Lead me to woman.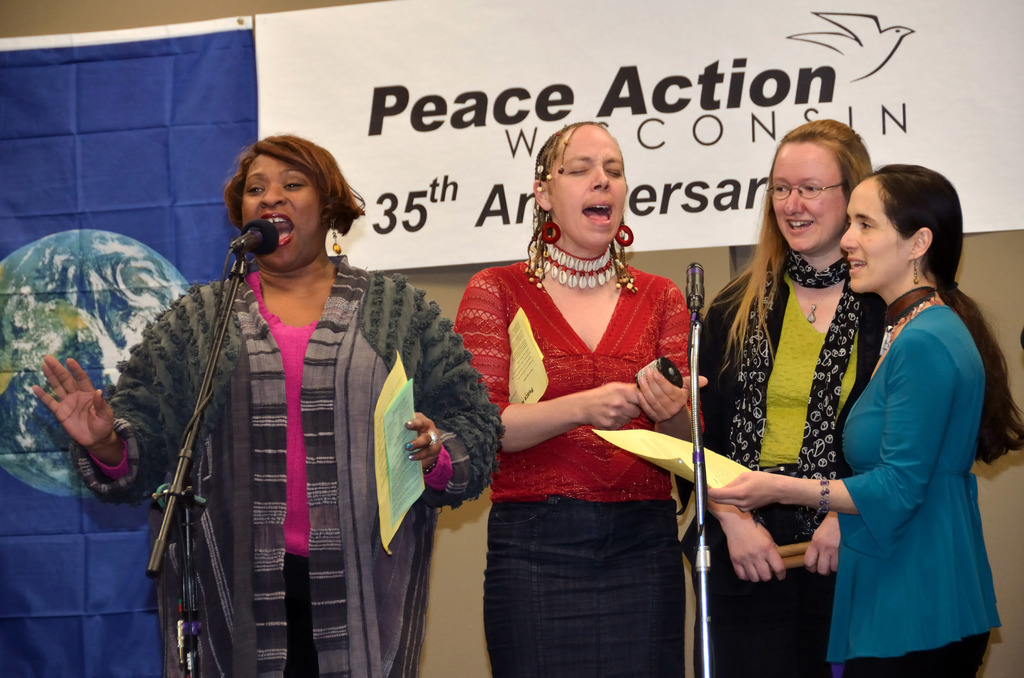
Lead to [687,102,897,677].
